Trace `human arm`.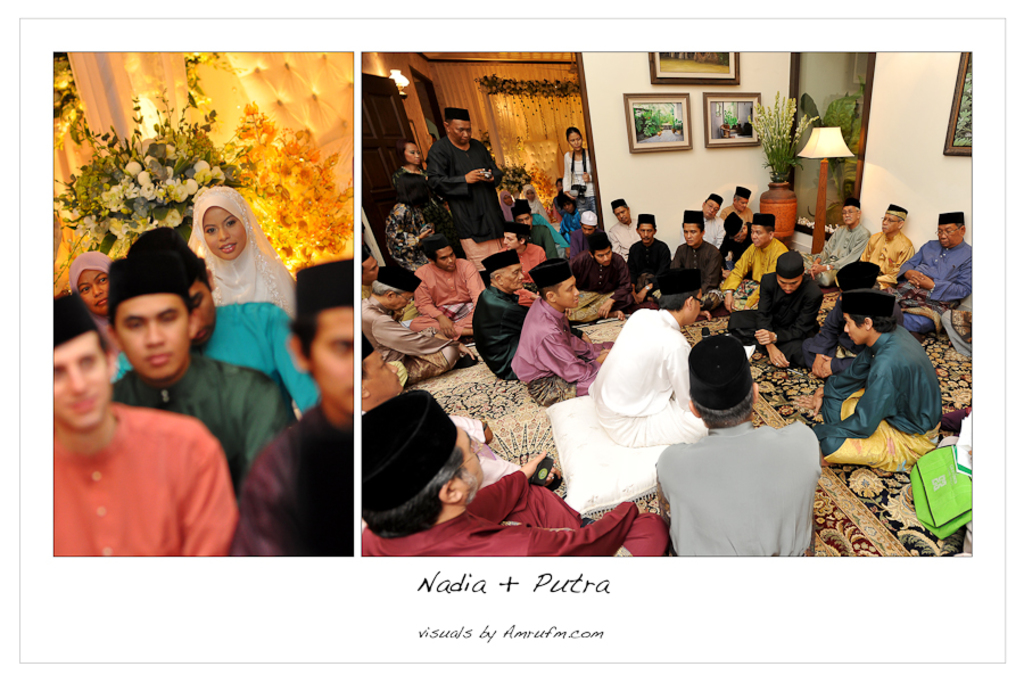
Traced to left=418, top=279, right=460, bottom=337.
